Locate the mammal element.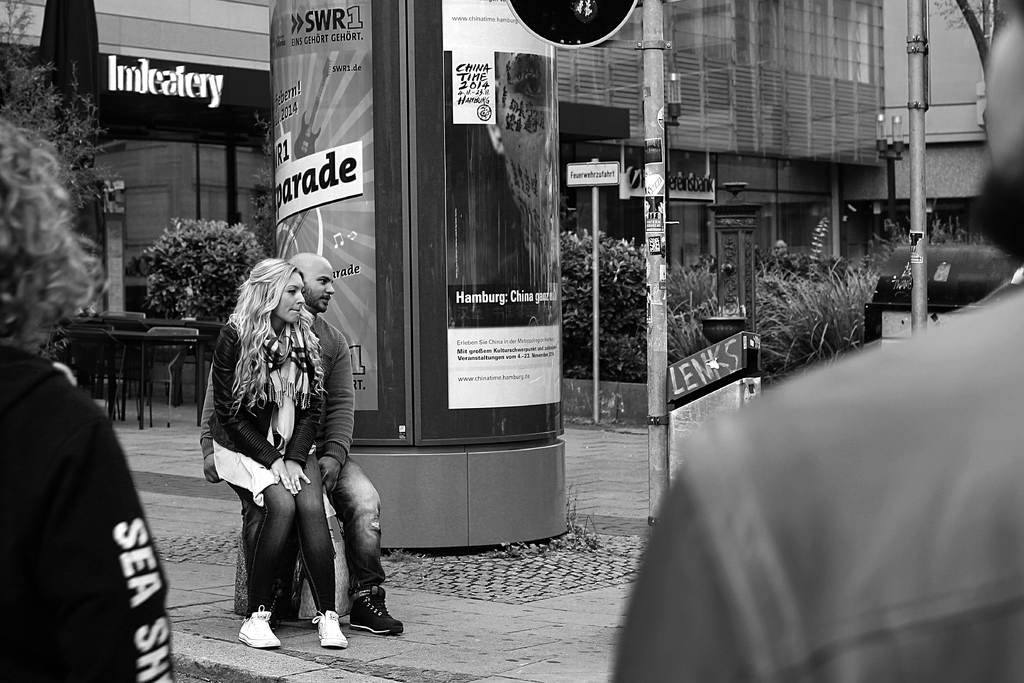
Element bbox: 200/248/407/637.
